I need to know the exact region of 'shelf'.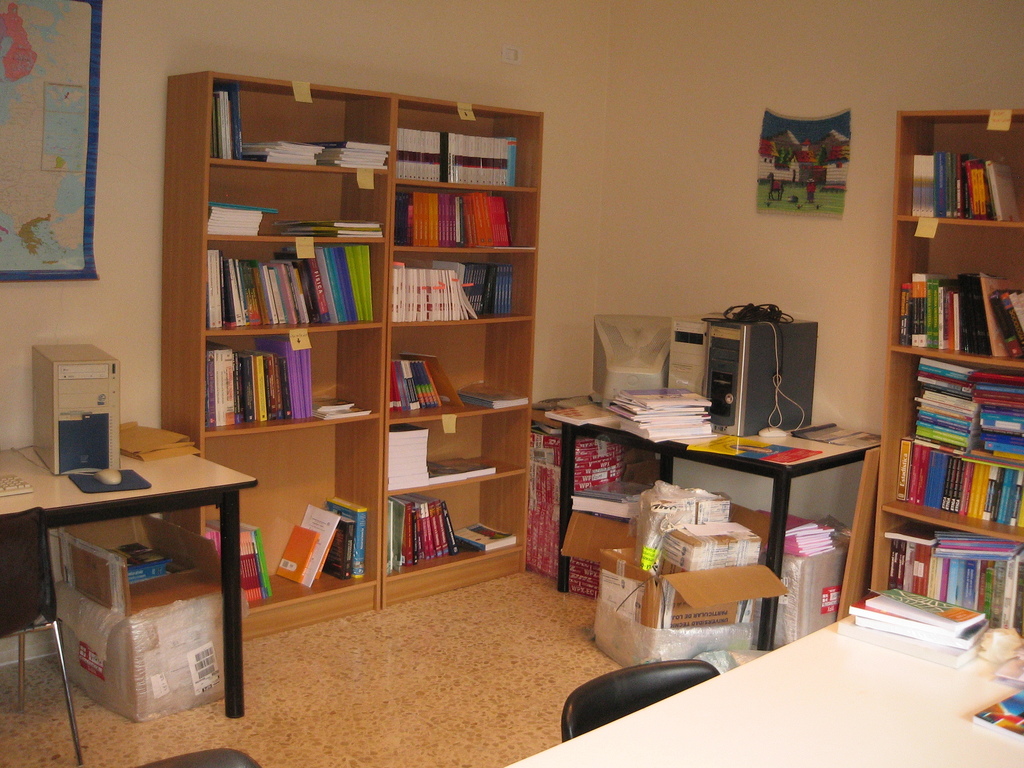
Region: bbox=(862, 507, 1023, 648).
